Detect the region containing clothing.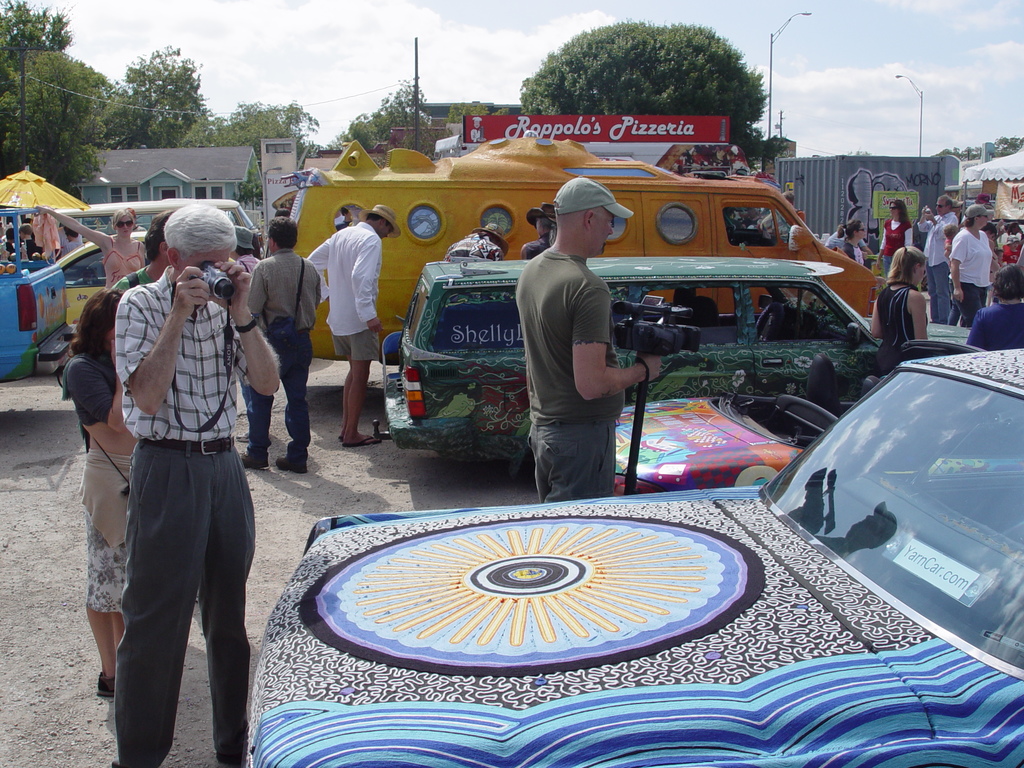
106:444:259:767.
